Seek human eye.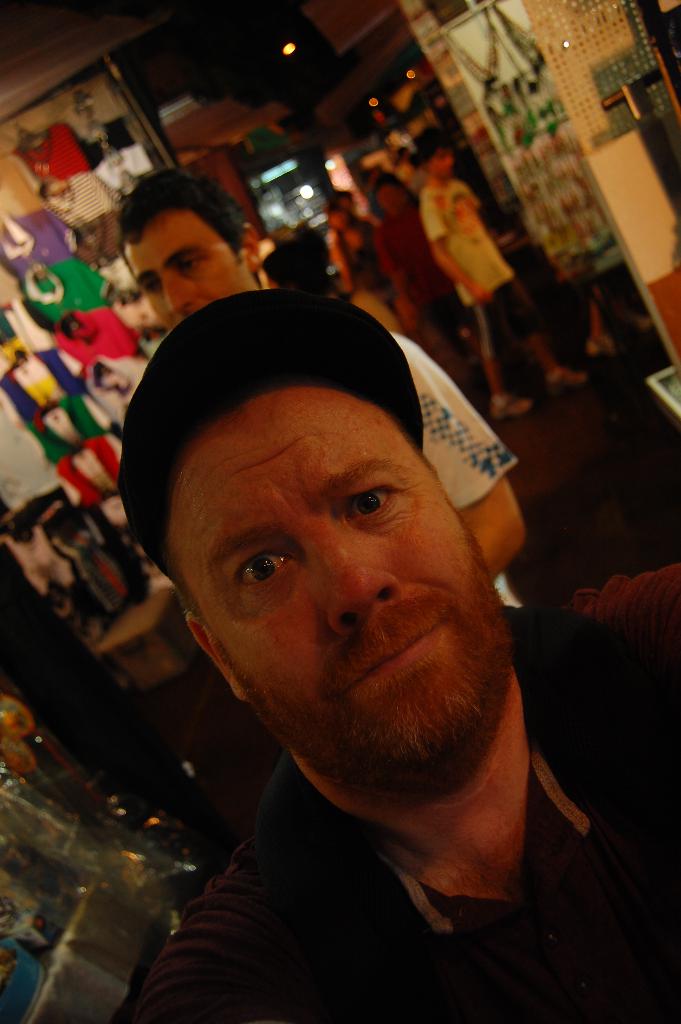
140:273:160:292.
